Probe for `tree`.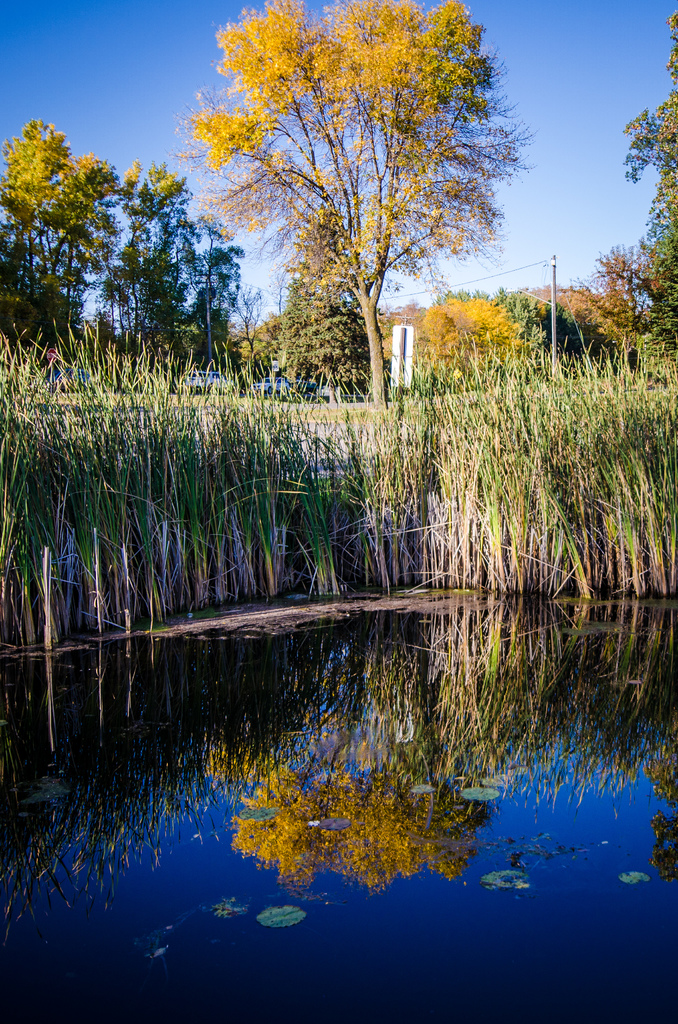
Probe result: 481, 285, 548, 355.
